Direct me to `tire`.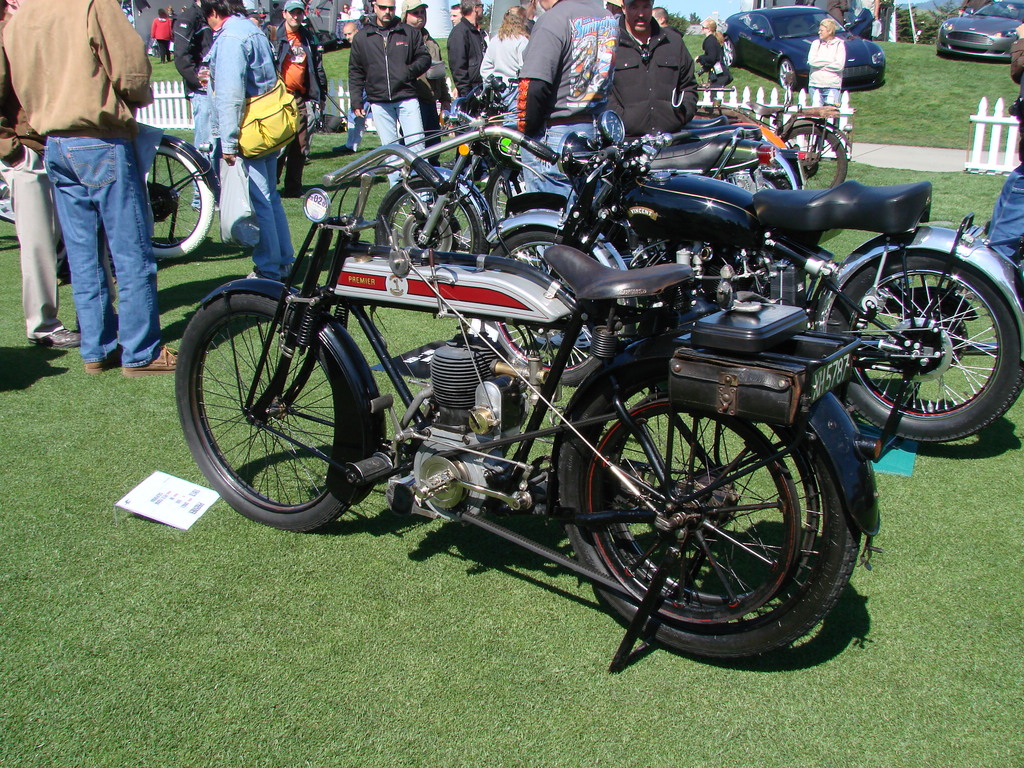
Direction: <box>174,295,350,533</box>.
